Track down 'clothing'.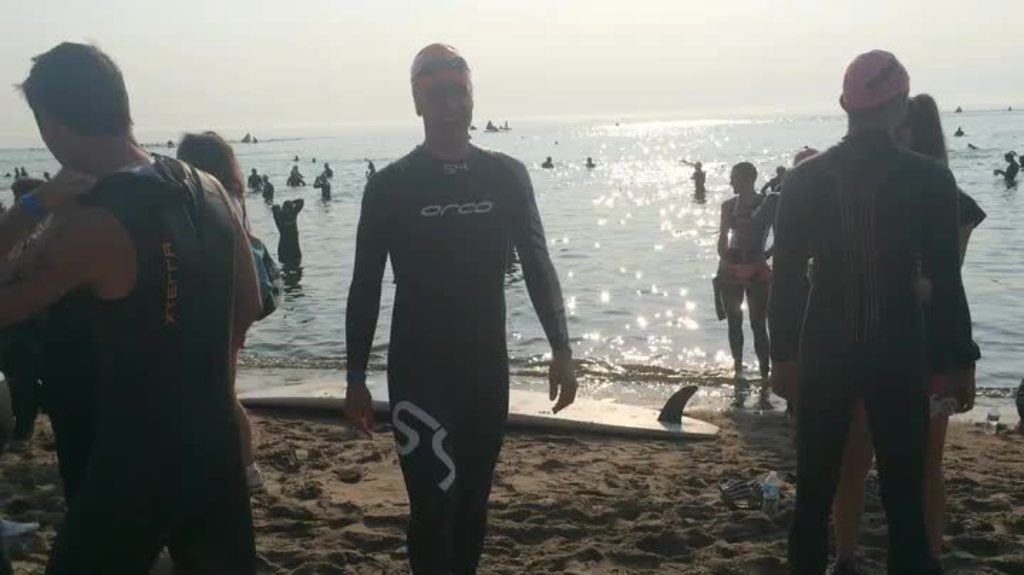
Tracked to box=[1000, 158, 1023, 182].
